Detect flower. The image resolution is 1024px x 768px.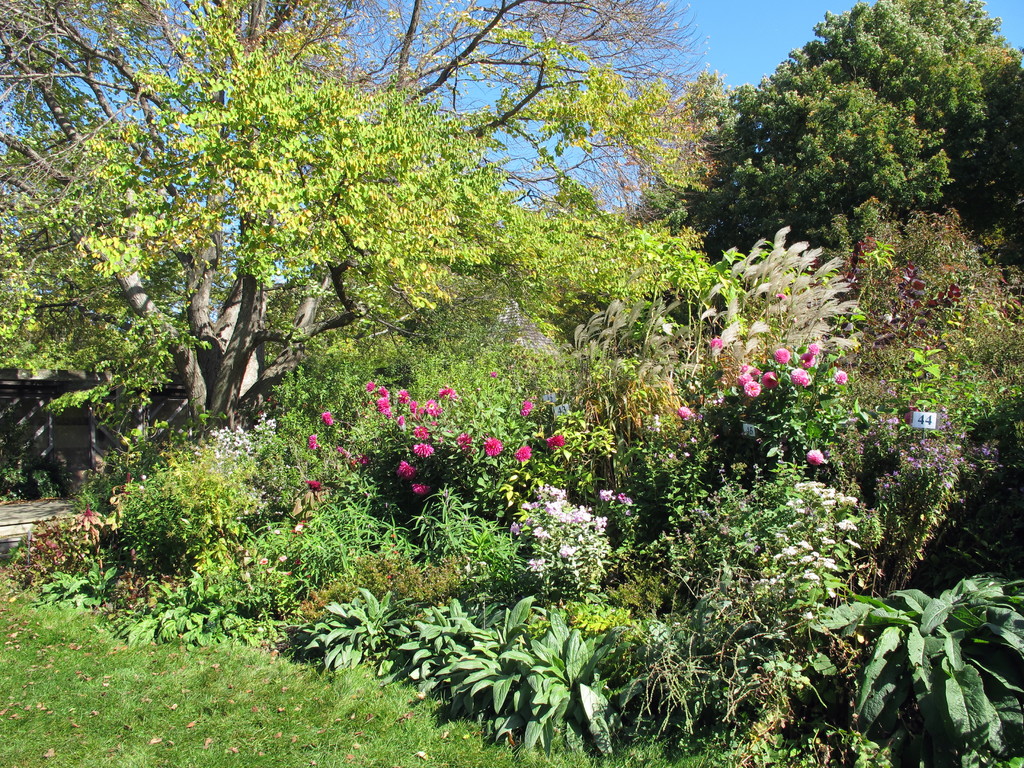
box=[483, 436, 504, 455].
